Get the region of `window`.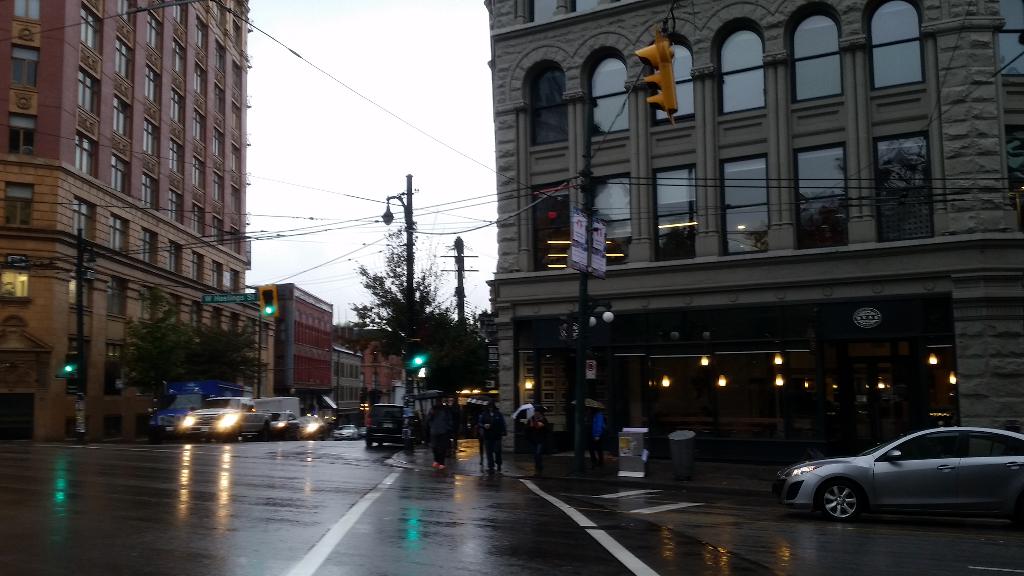
<region>232, 100, 243, 130</region>.
